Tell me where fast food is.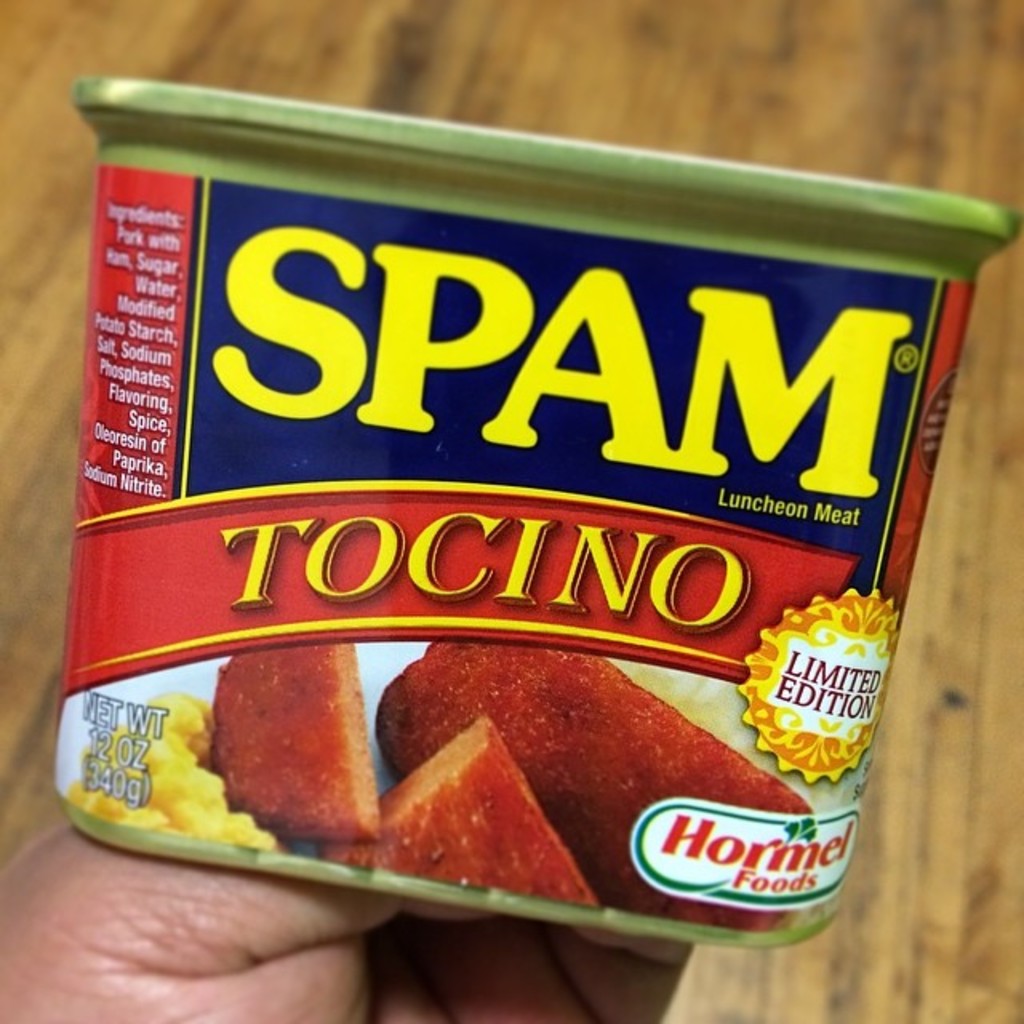
fast food is at 373, 714, 598, 883.
